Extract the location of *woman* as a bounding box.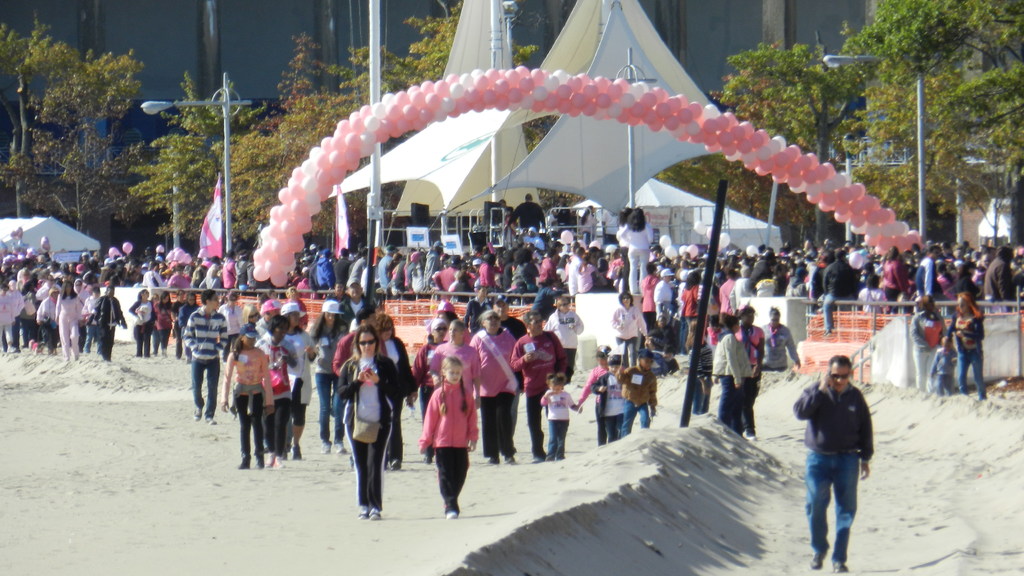
(x1=406, y1=316, x2=449, y2=467).
